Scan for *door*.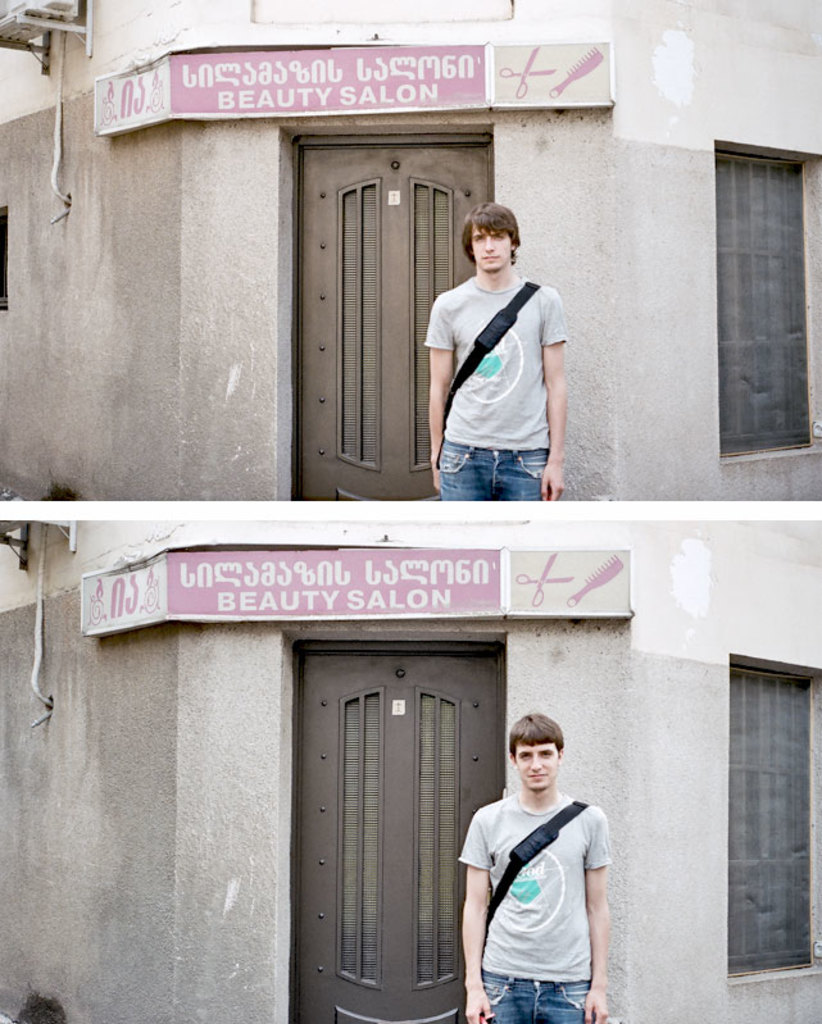
Scan result: [left=303, top=650, right=510, bottom=1023].
